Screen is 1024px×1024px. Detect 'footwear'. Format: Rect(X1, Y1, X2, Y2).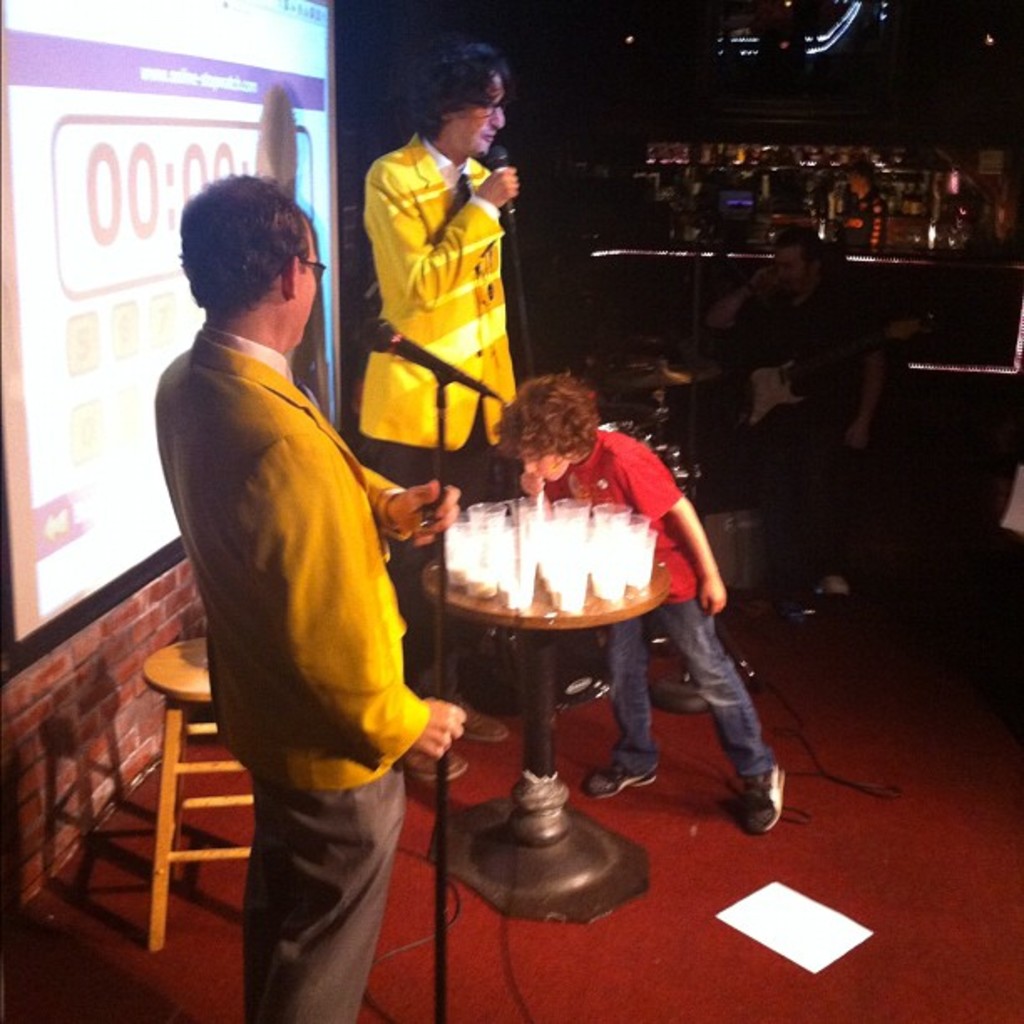
Rect(711, 724, 803, 848).
